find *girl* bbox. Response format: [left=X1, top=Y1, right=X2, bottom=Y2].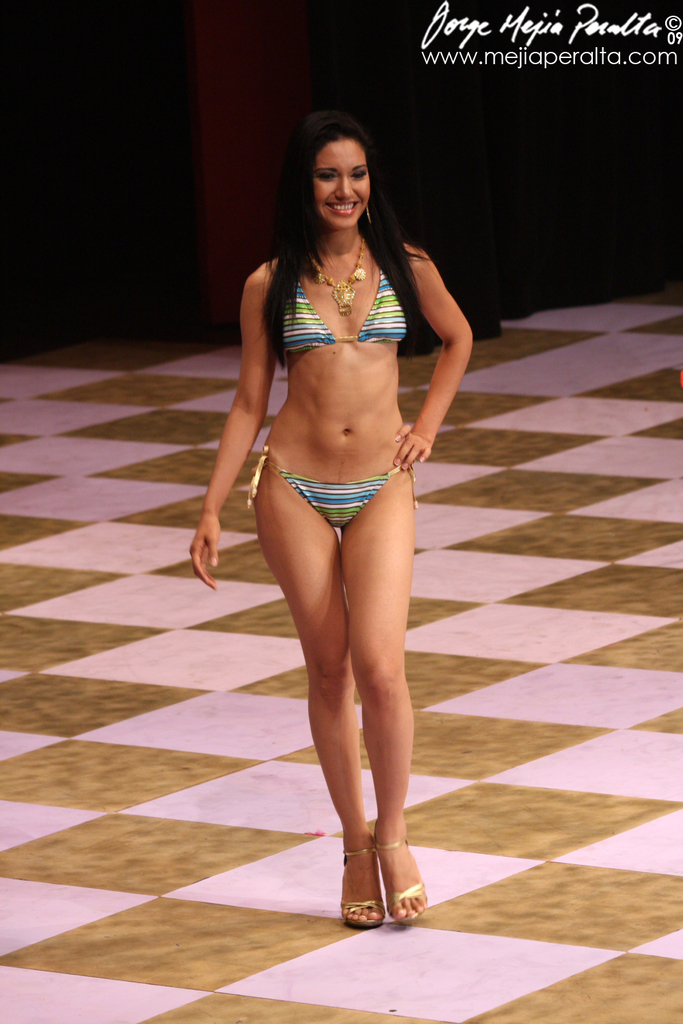
[left=184, top=123, right=475, bottom=926].
